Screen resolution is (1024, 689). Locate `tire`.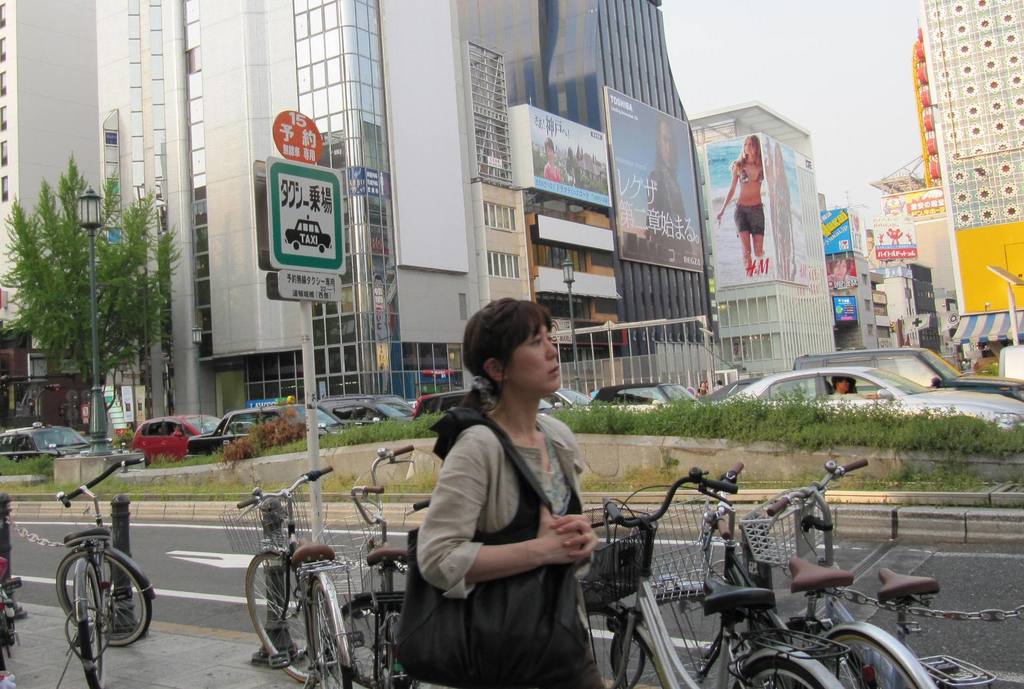
<bbox>732, 658, 824, 688</bbox>.
